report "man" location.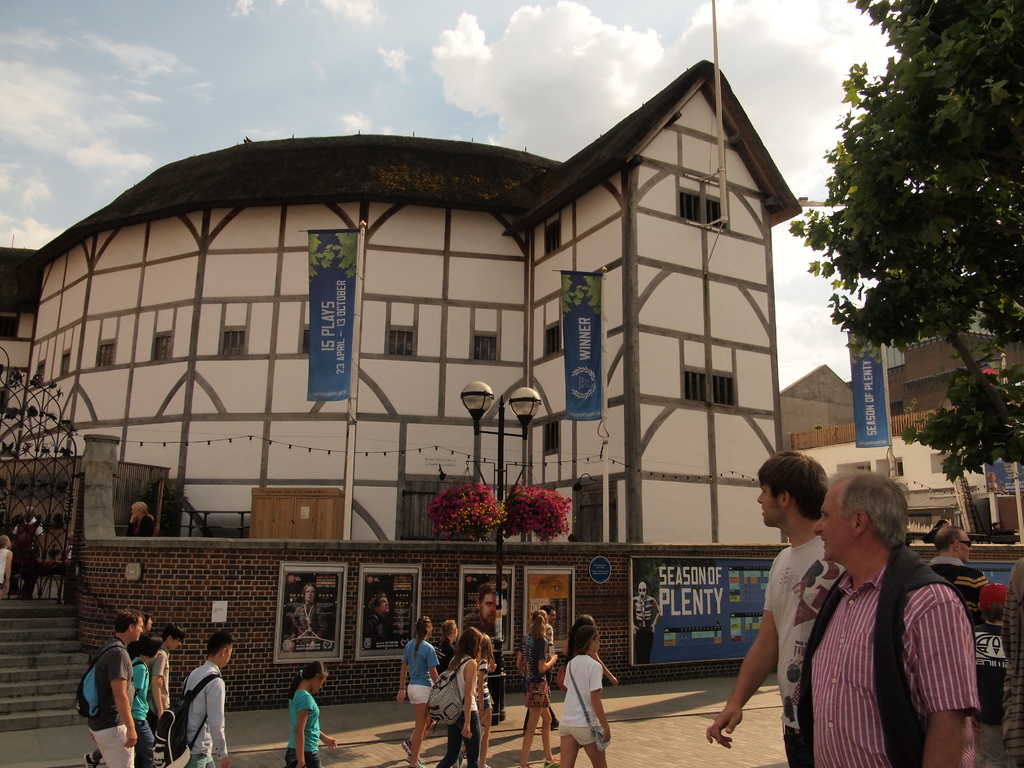
Report: bbox=(292, 588, 327, 642).
